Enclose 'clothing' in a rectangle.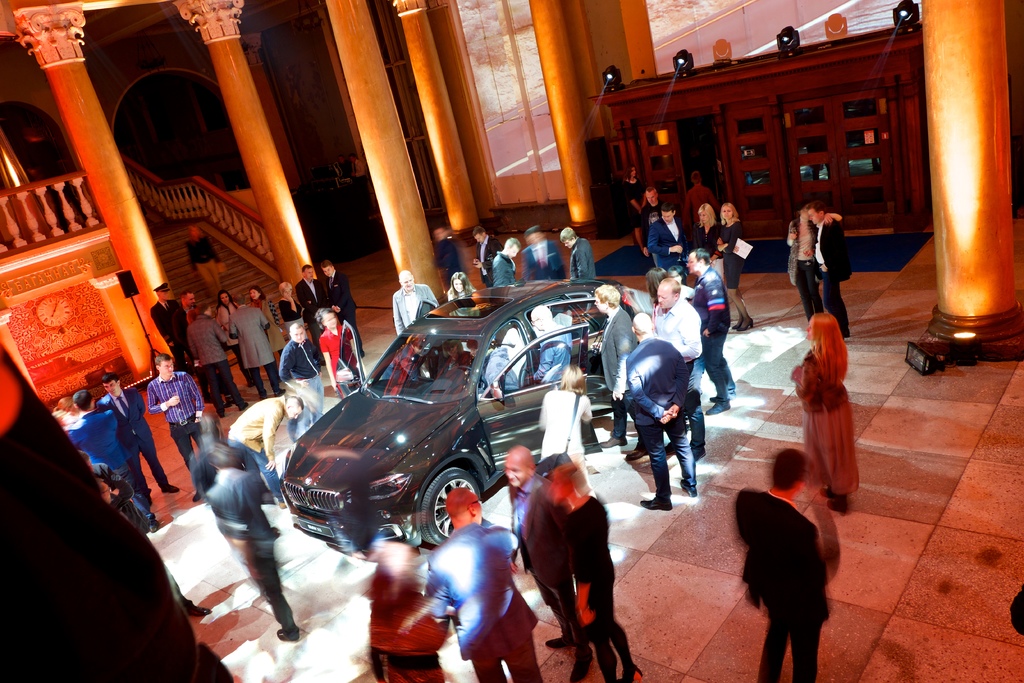
Rect(520, 241, 567, 283).
